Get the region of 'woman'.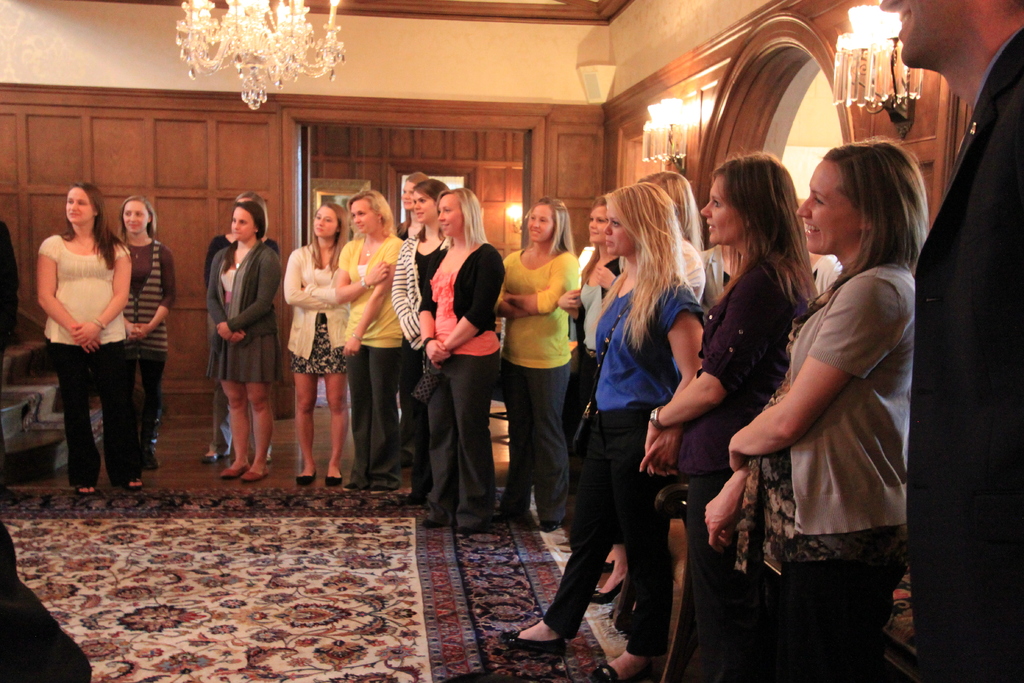
l=333, t=186, r=404, b=495.
